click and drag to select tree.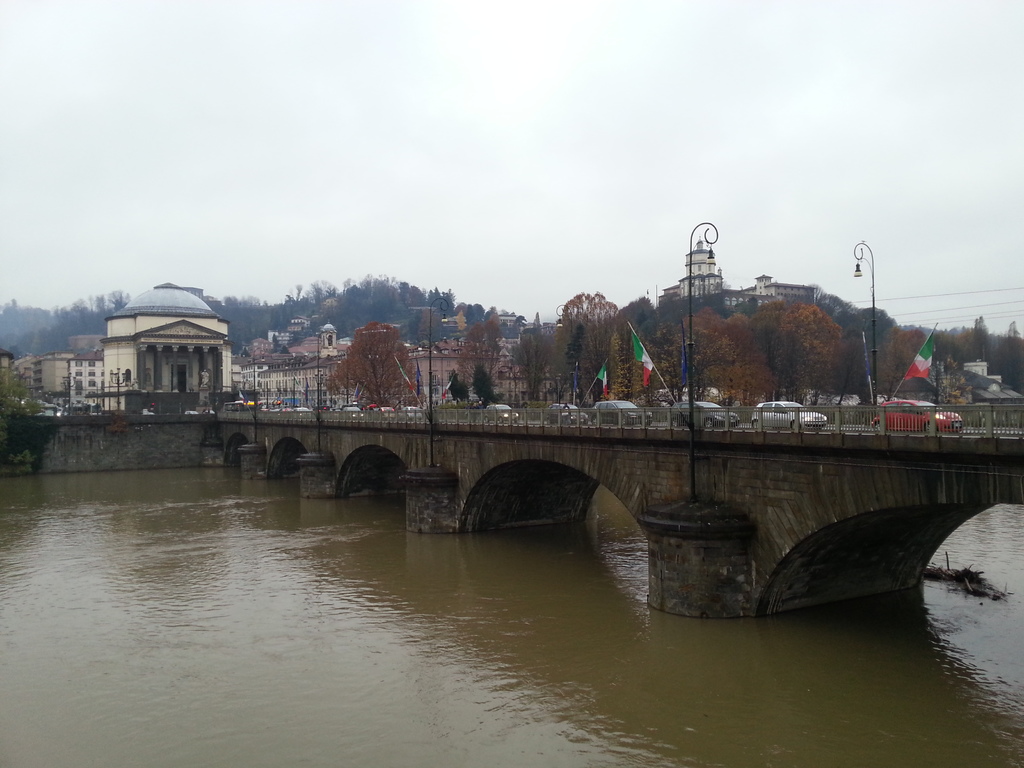
Selection: 87/291/107/312.
